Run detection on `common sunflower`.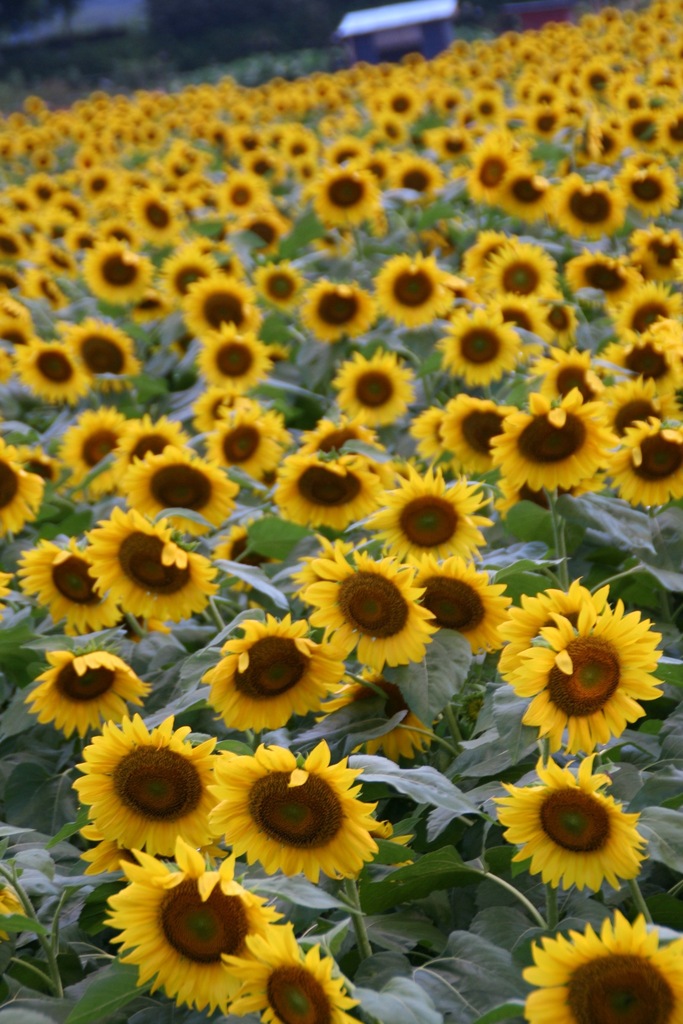
Result: [504,766,652,913].
